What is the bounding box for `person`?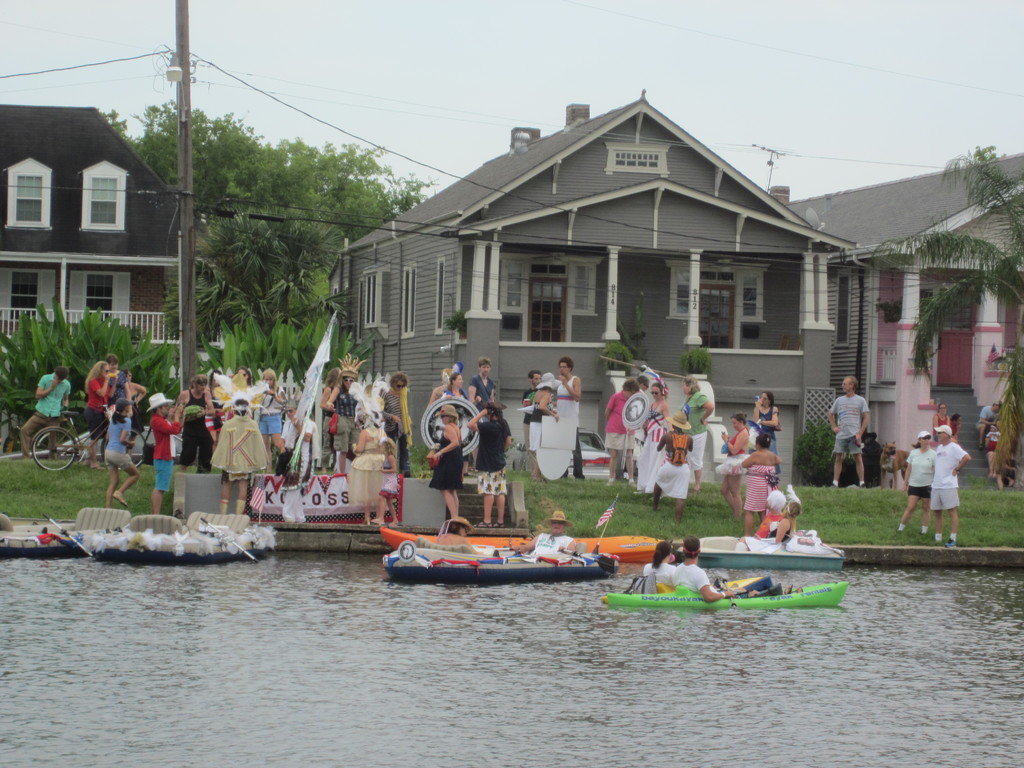
locate(16, 368, 68, 467).
